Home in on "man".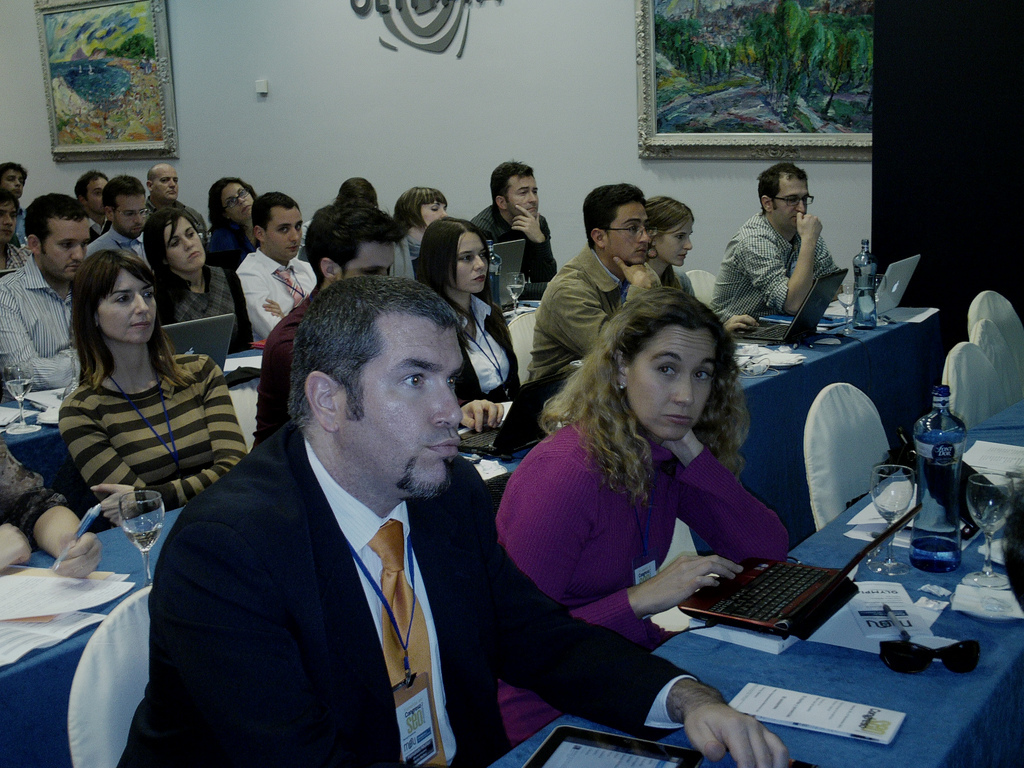
Homed in at (left=711, top=161, right=858, bottom=322).
